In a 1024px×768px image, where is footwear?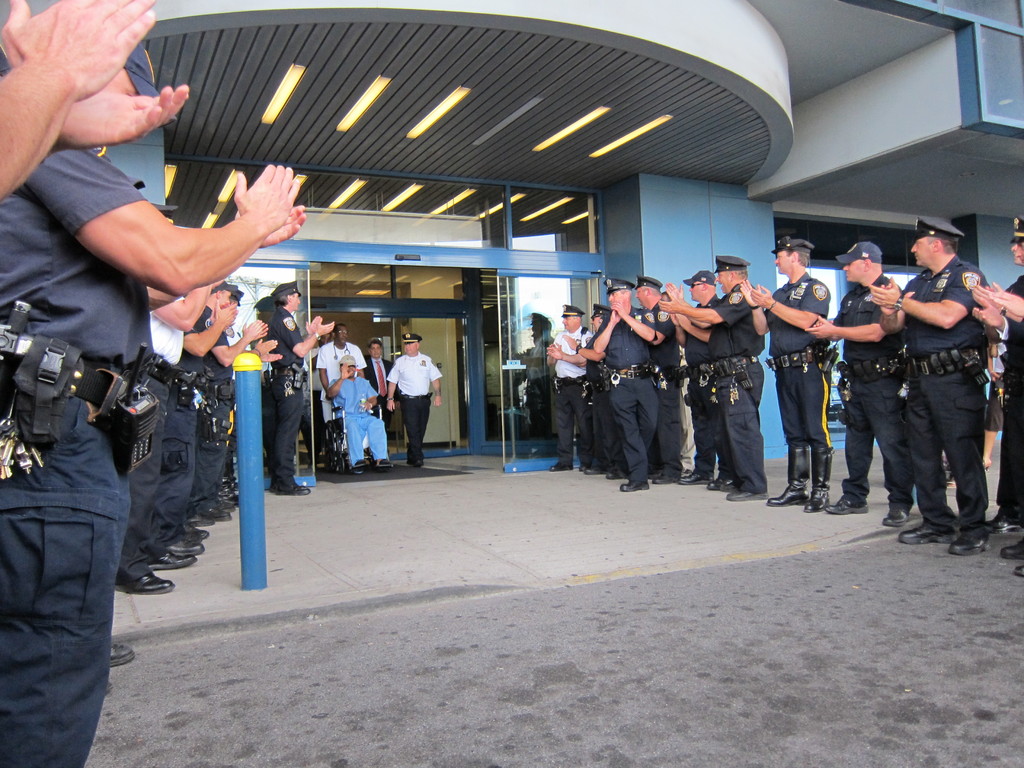
l=276, t=485, r=309, b=497.
